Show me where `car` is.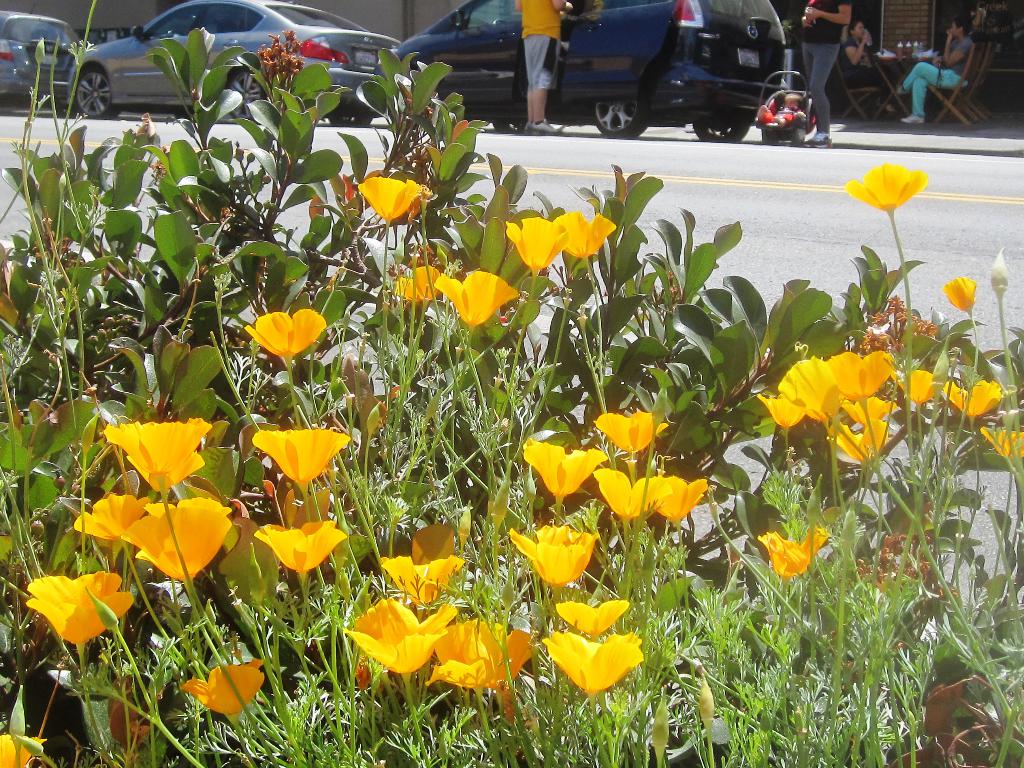
`car` is at (x1=76, y1=0, x2=408, y2=120).
